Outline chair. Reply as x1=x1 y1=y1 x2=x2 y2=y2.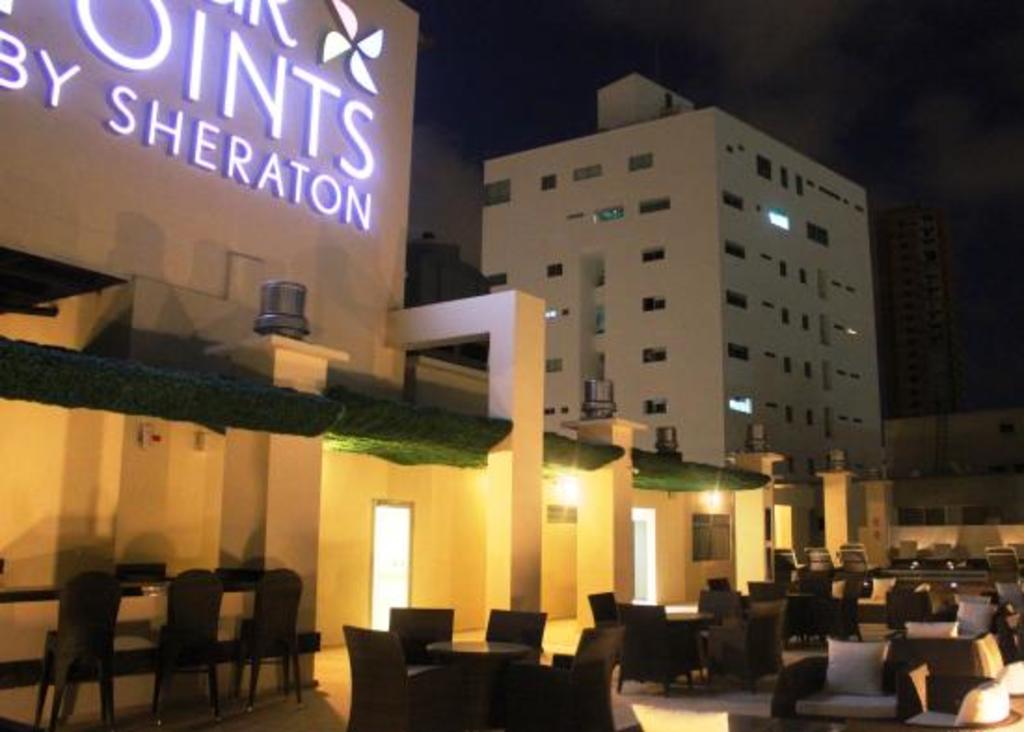
x1=162 y1=572 x2=225 y2=730.
